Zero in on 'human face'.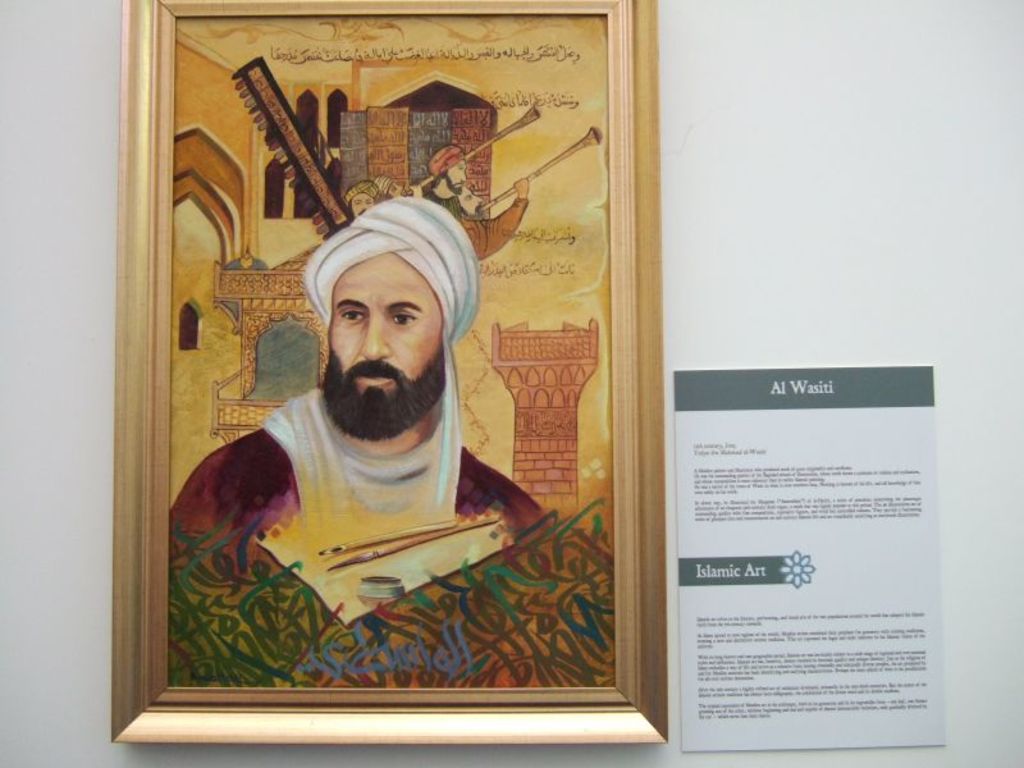
Zeroed in: locate(329, 253, 444, 398).
